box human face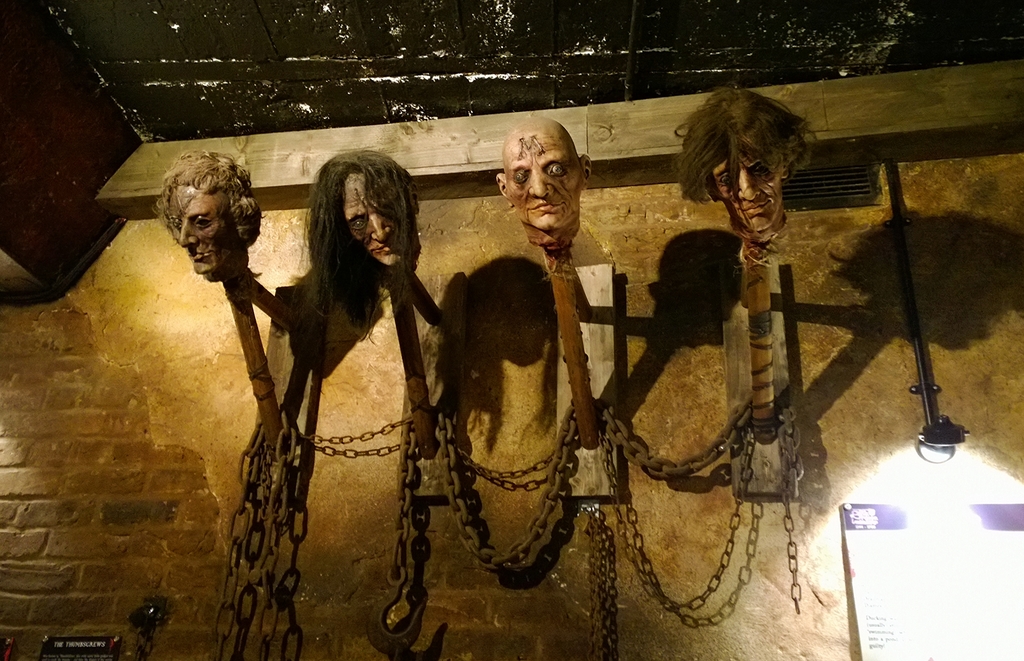
bbox(710, 151, 789, 236)
